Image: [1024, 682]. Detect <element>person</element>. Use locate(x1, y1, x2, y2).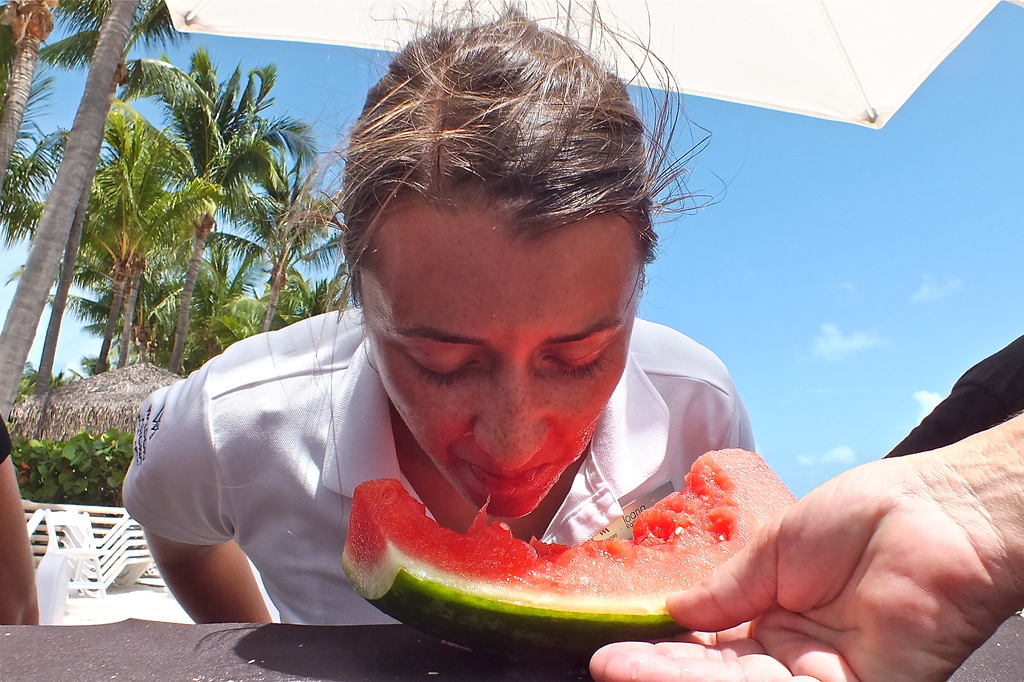
locate(168, 44, 829, 658).
